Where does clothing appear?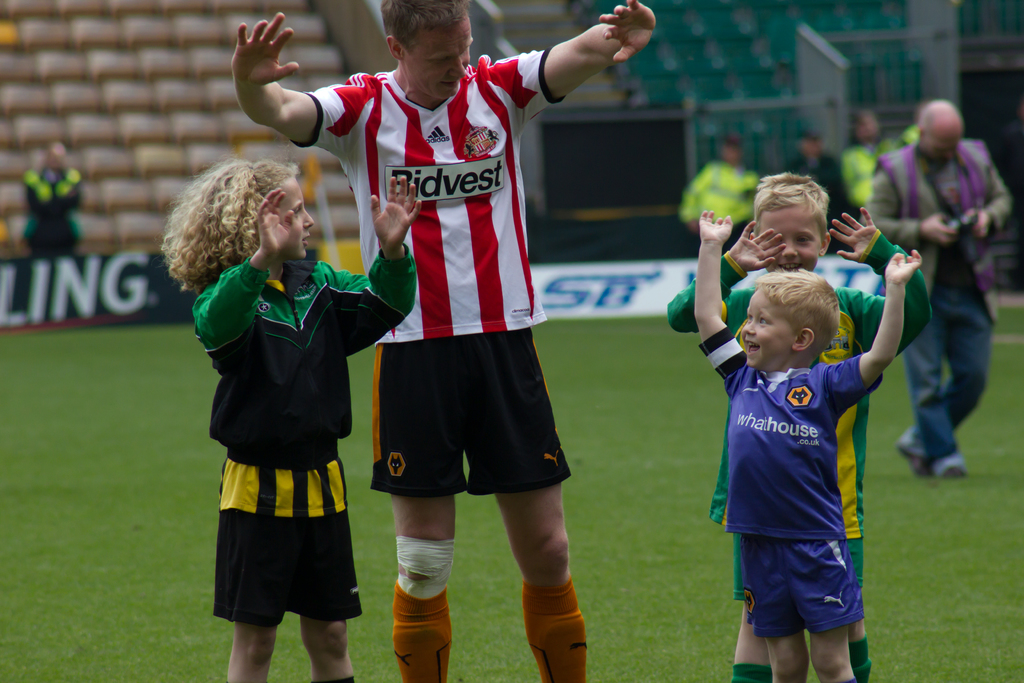
Appears at 289, 47, 569, 501.
